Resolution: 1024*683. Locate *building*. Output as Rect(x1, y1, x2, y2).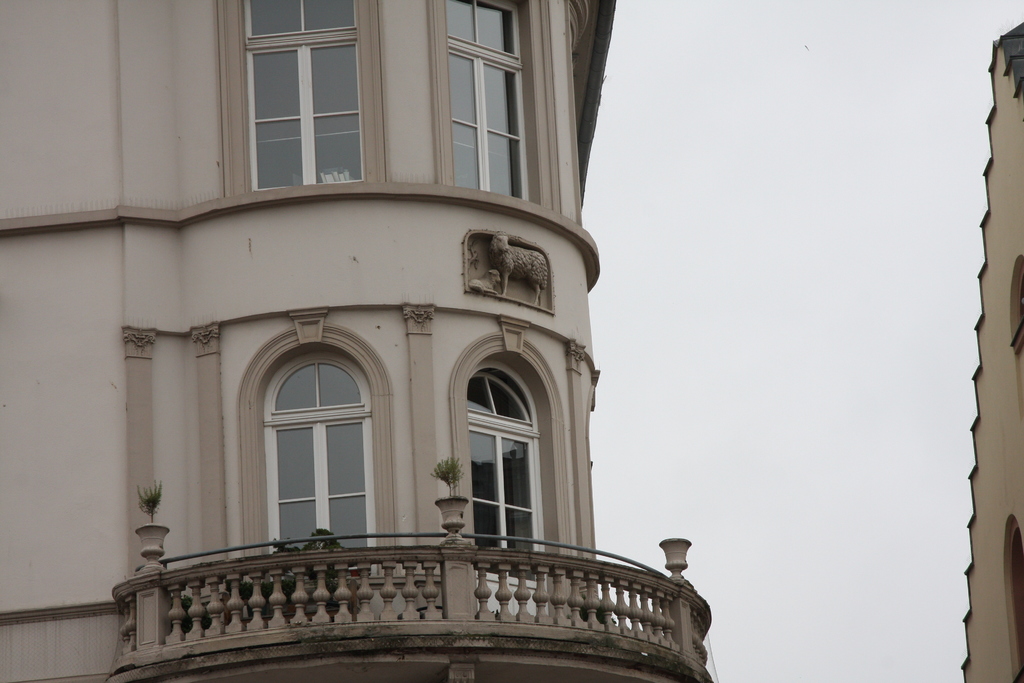
Rect(960, 15, 1023, 680).
